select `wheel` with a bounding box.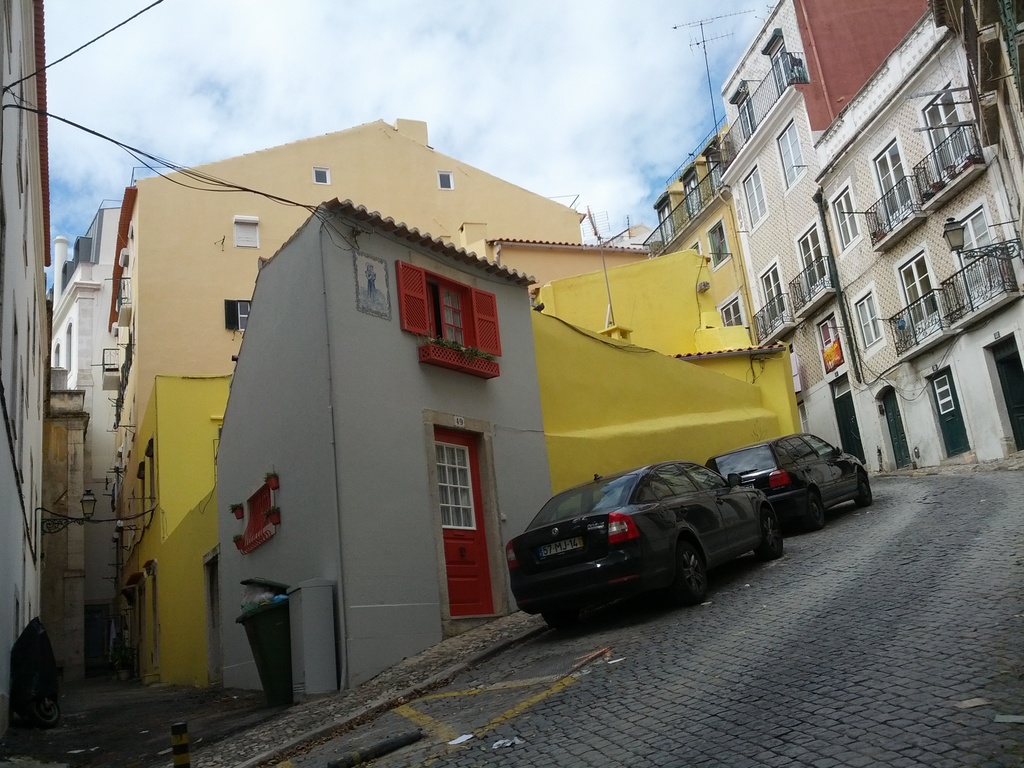
{"left": 807, "top": 492, "right": 826, "bottom": 528}.
